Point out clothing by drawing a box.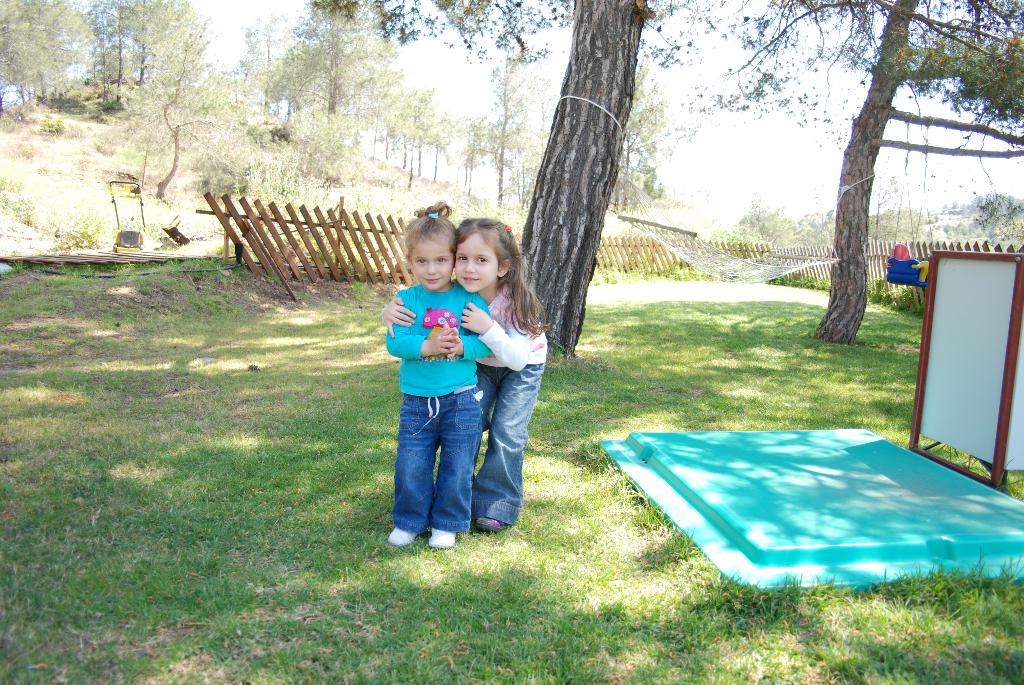
BBox(376, 248, 488, 527).
